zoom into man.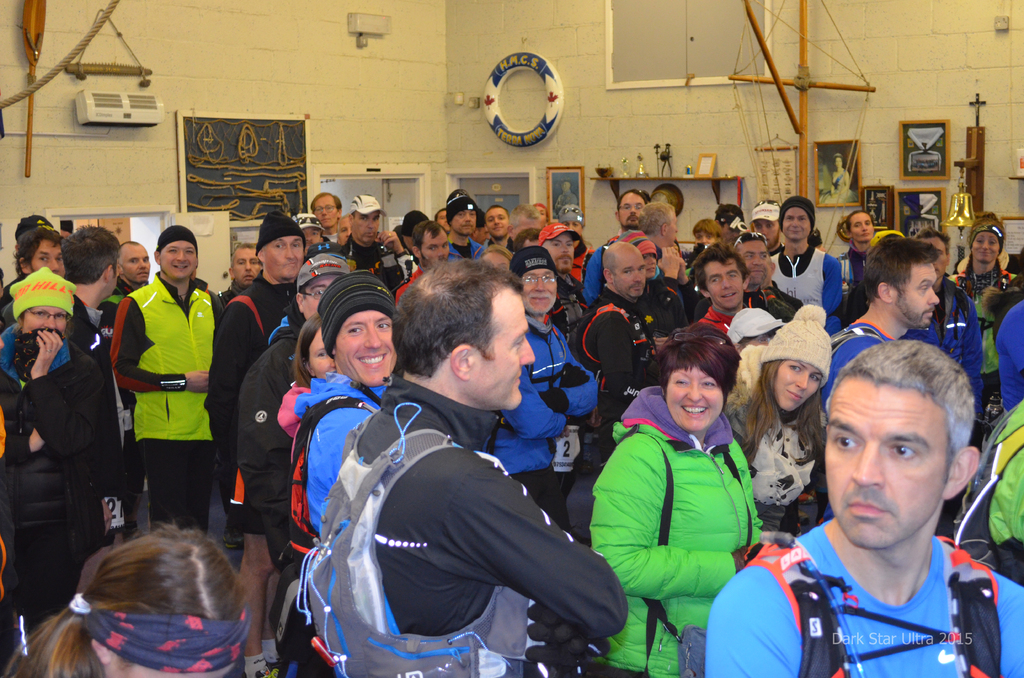
Zoom target: bbox=(304, 190, 346, 234).
